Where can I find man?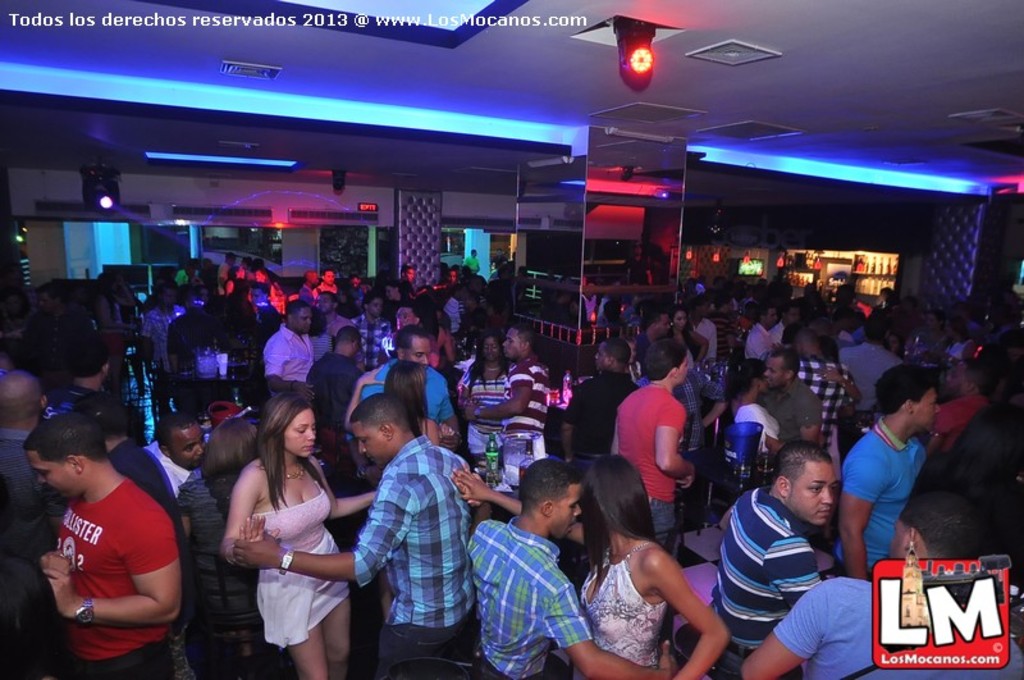
You can find it at BBox(721, 501, 991, 679).
